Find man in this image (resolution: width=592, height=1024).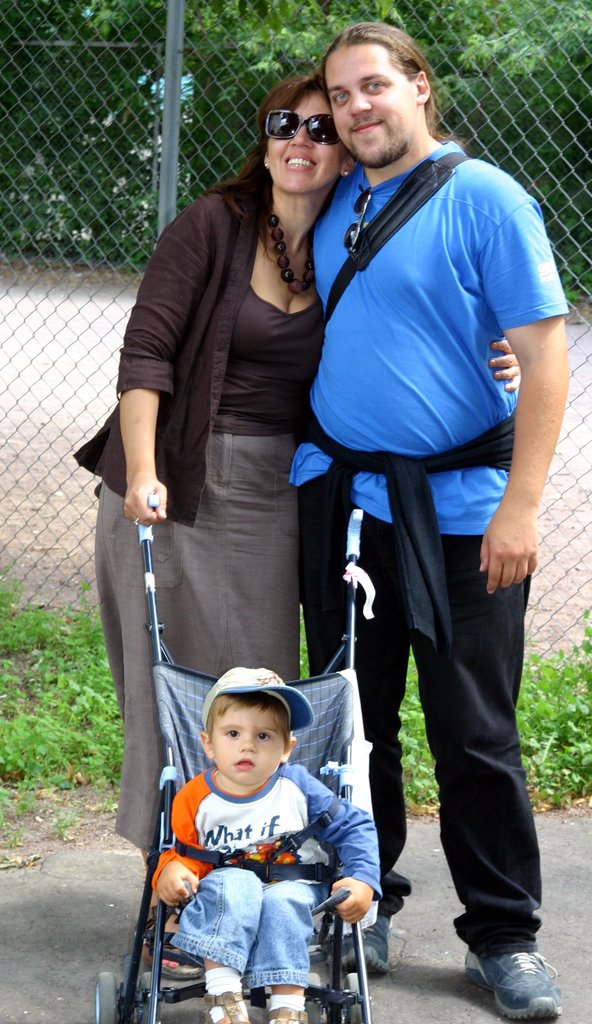
<box>283,22,575,1021</box>.
